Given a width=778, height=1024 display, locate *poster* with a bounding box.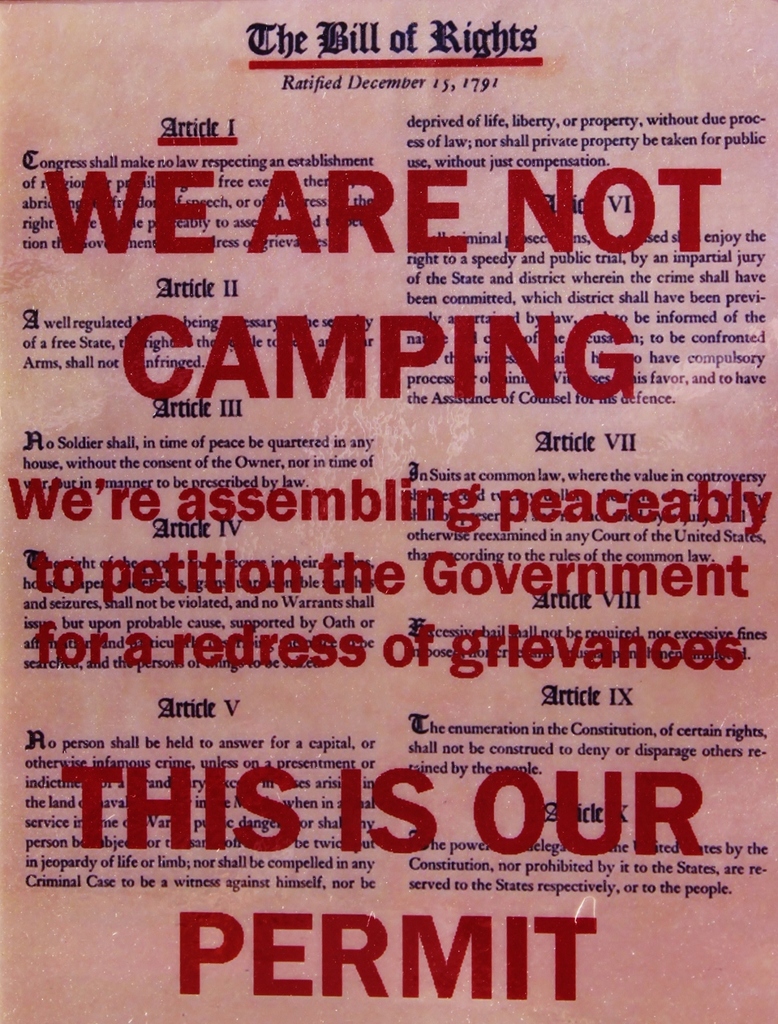
Located: 0:0:777:1023.
